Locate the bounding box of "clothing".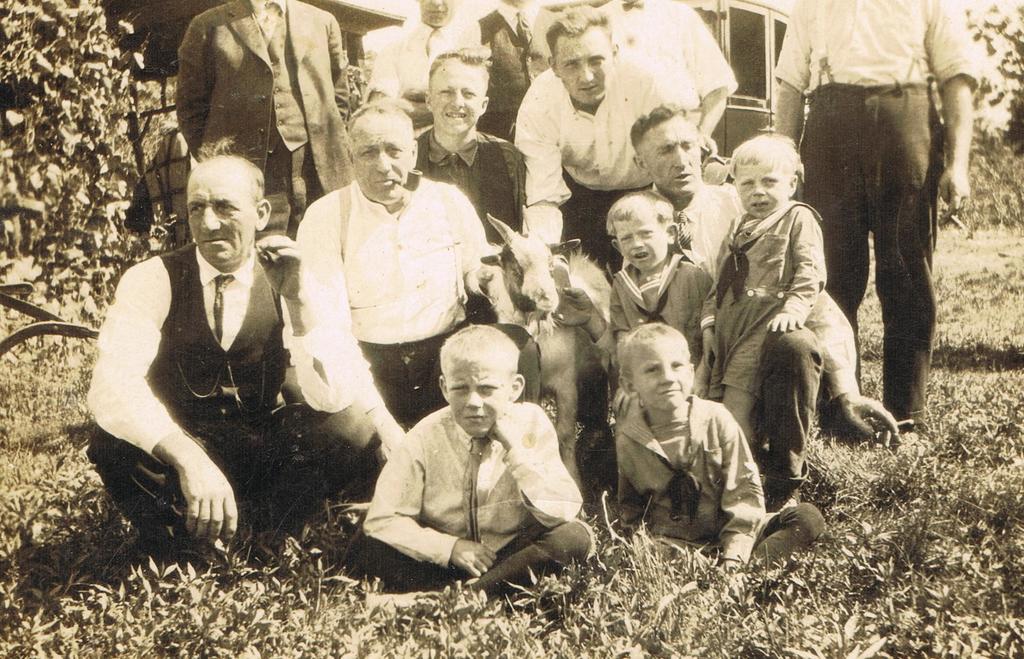
Bounding box: pyautogui.locateOnScreen(776, 0, 984, 416).
